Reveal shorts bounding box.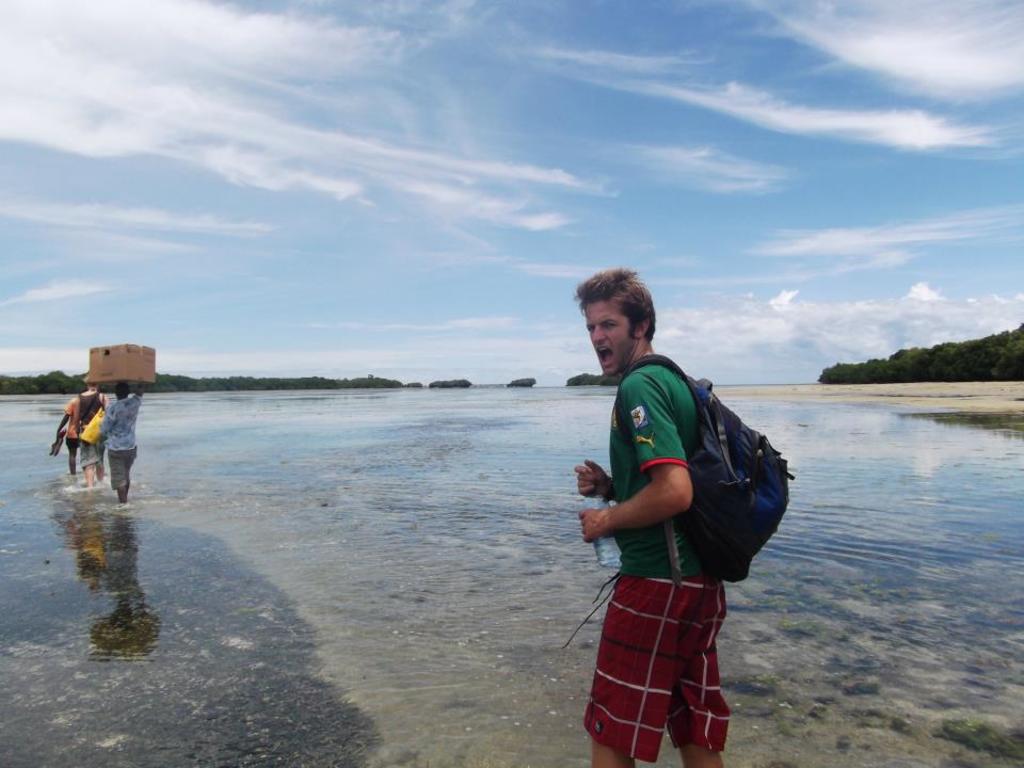
Revealed: pyautogui.locateOnScreen(80, 443, 102, 467).
